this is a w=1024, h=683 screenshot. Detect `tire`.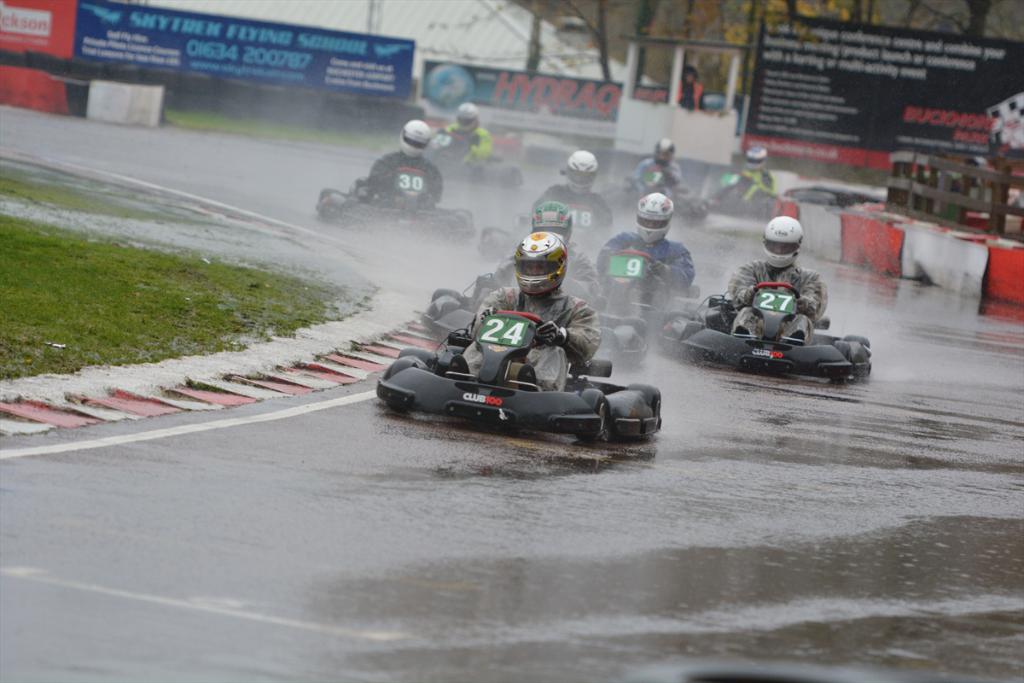
627:387:664:441.
